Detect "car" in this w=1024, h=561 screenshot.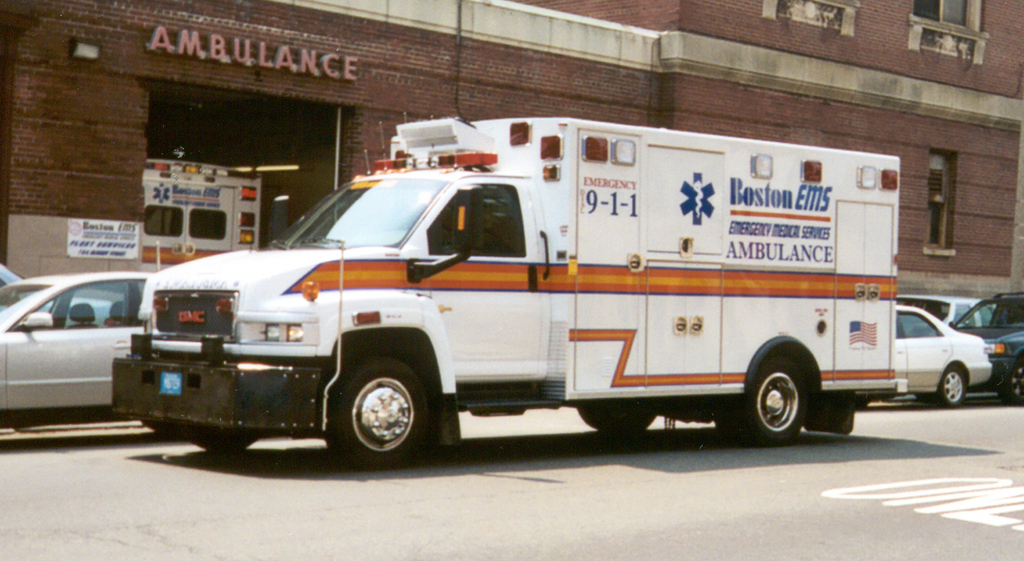
Detection: 948:291:1023:408.
